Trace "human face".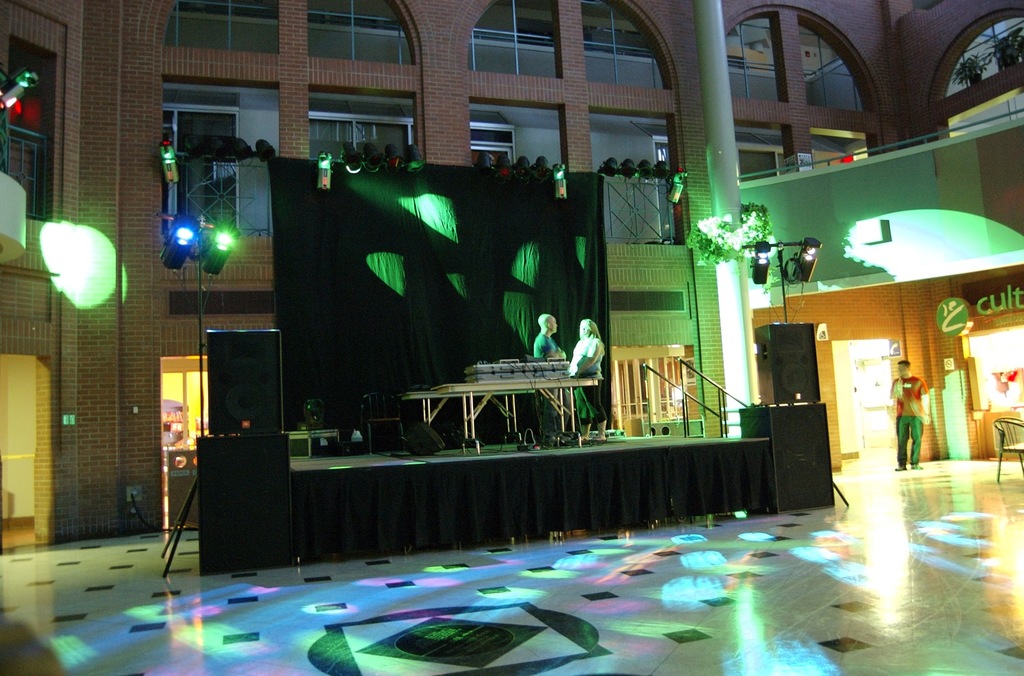
Traced to [x1=897, y1=361, x2=902, y2=373].
